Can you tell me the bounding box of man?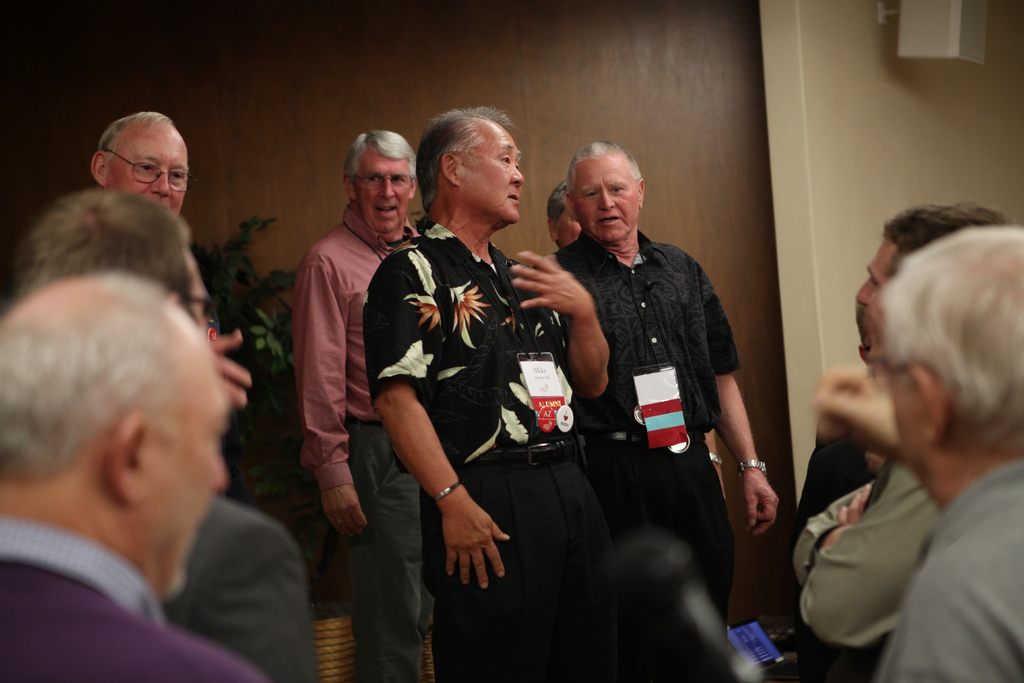
BBox(871, 225, 1023, 680).
